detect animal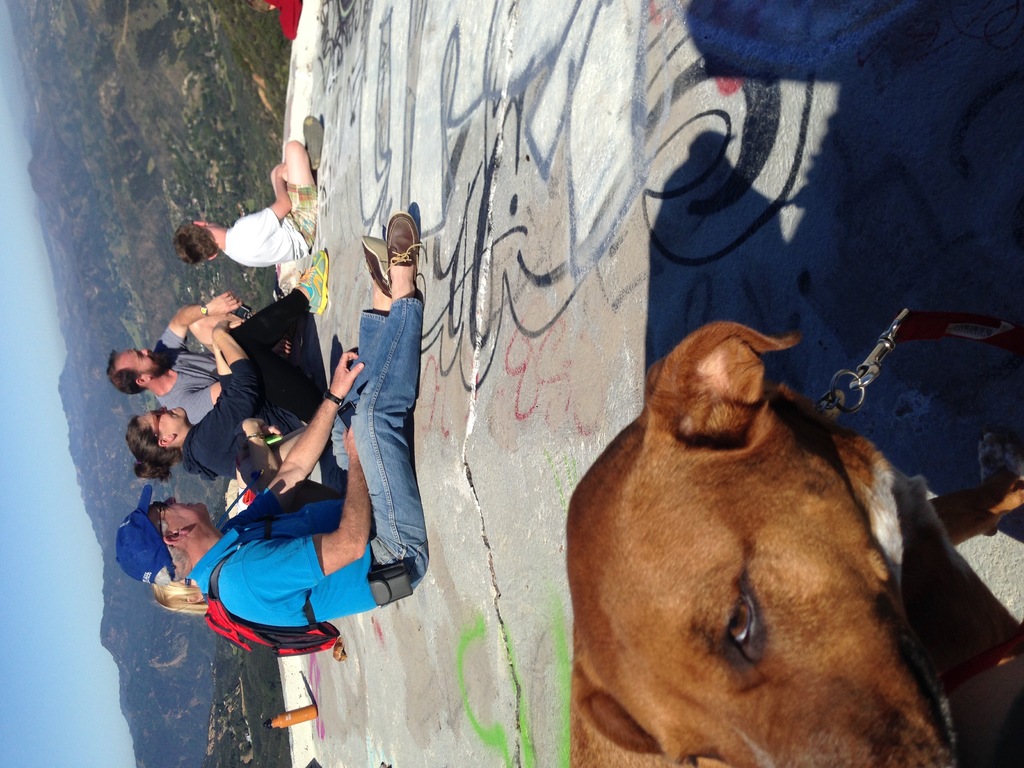
558:314:1018:766
